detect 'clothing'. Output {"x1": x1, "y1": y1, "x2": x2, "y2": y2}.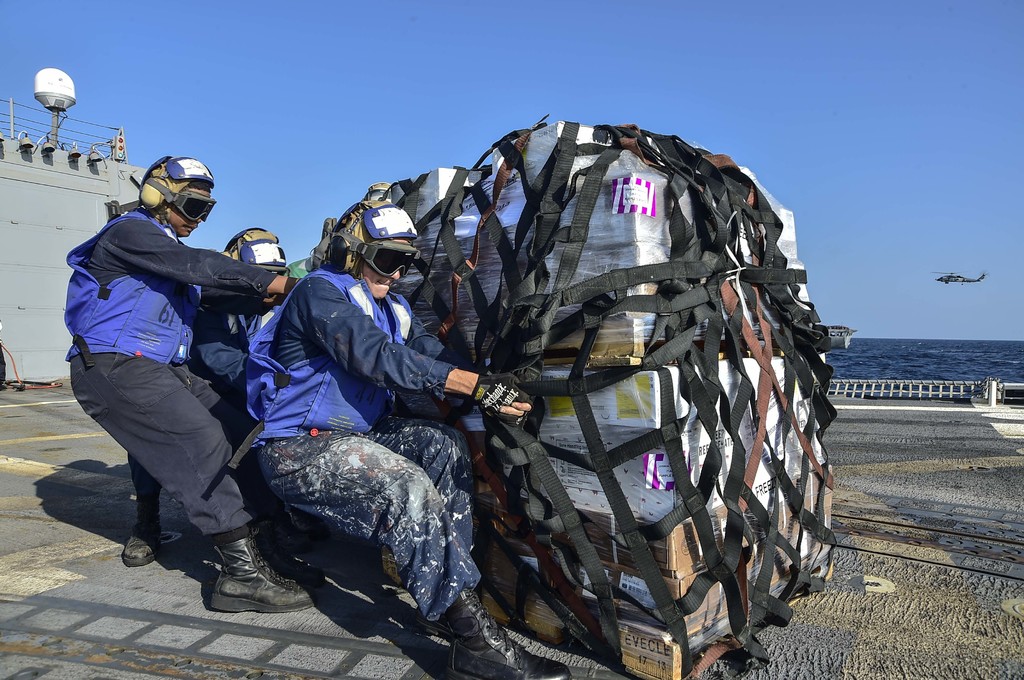
{"x1": 190, "y1": 301, "x2": 274, "y2": 387}.
